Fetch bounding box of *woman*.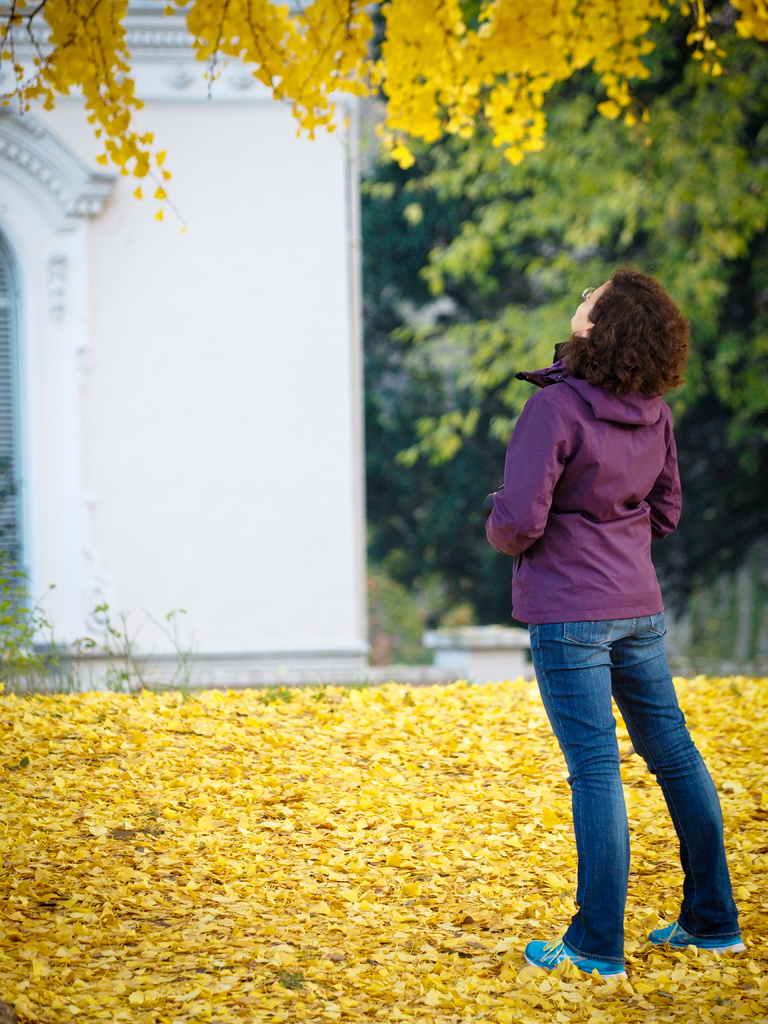
Bbox: rect(500, 317, 734, 956).
